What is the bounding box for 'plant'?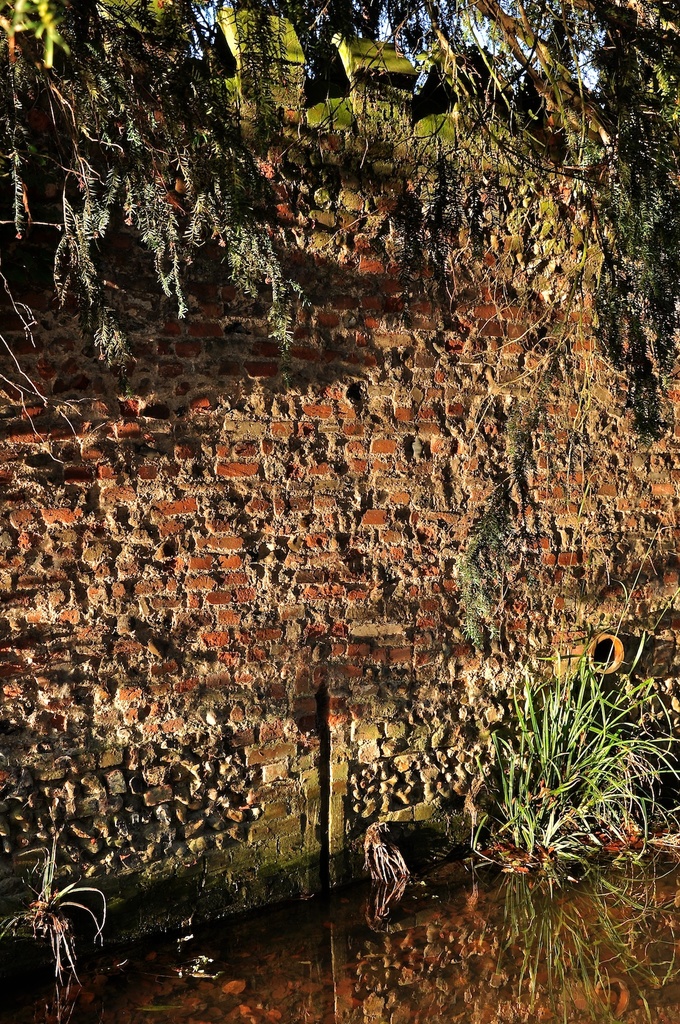
[x1=451, y1=426, x2=679, y2=868].
